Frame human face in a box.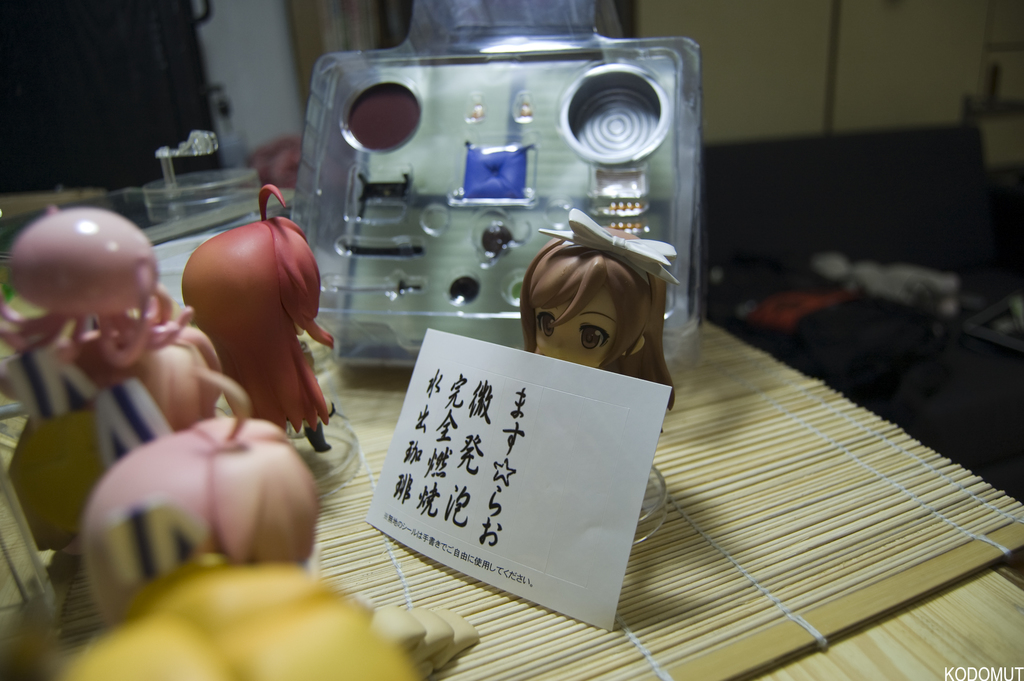
(x1=521, y1=286, x2=636, y2=385).
